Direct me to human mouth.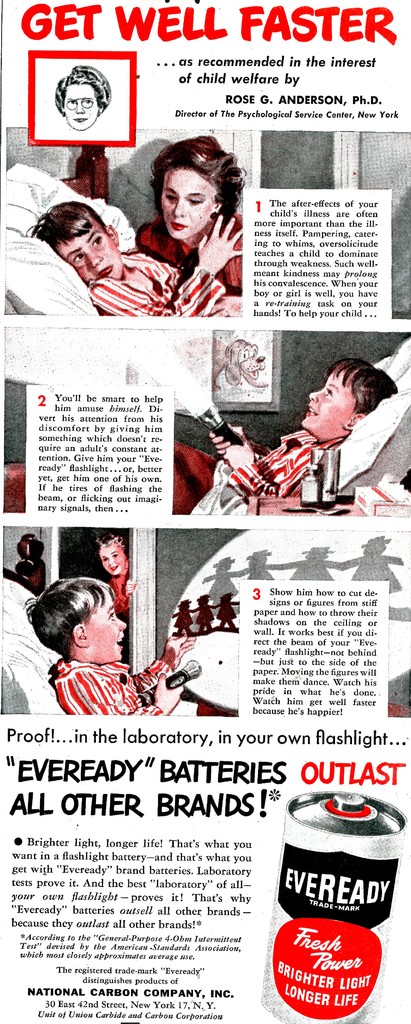
Direction: x1=309, y1=409, x2=319, y2=414.
